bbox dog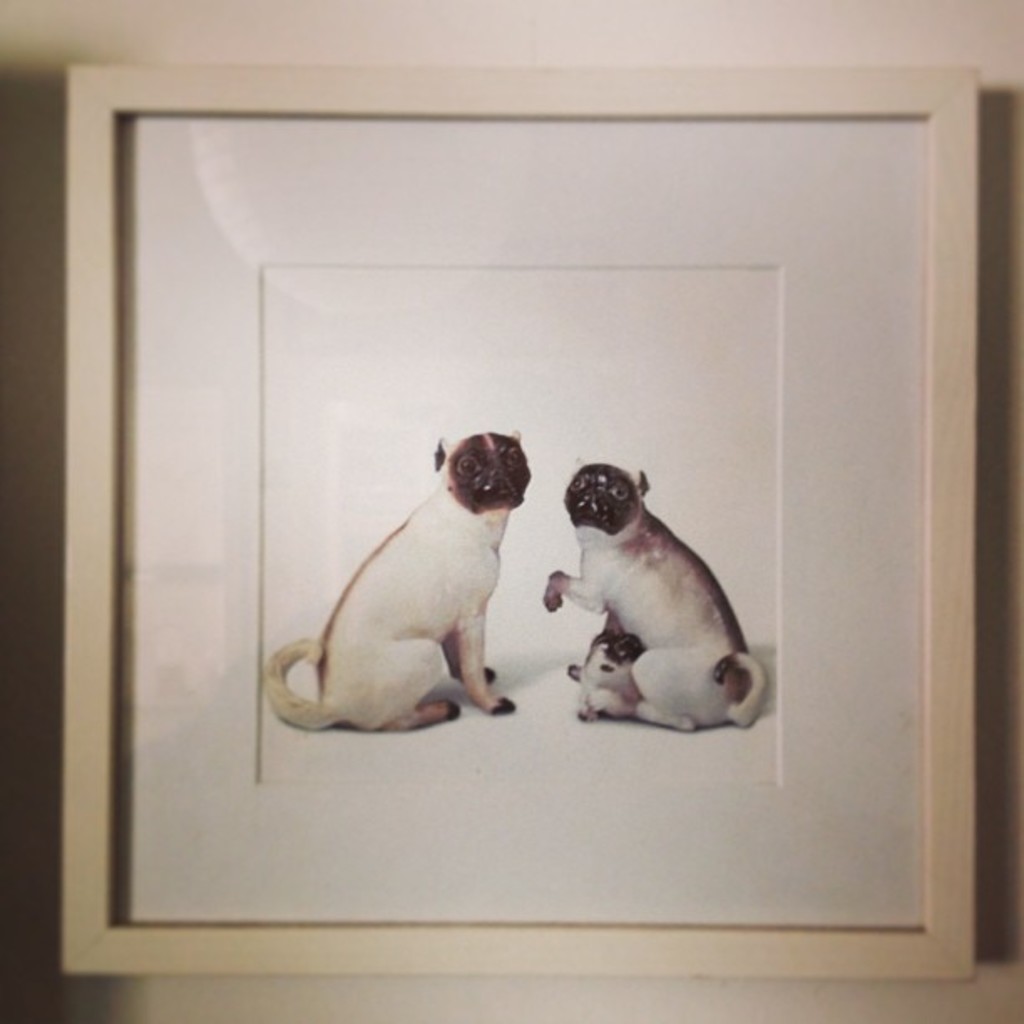
bbox(547, 458, 771, 738)
